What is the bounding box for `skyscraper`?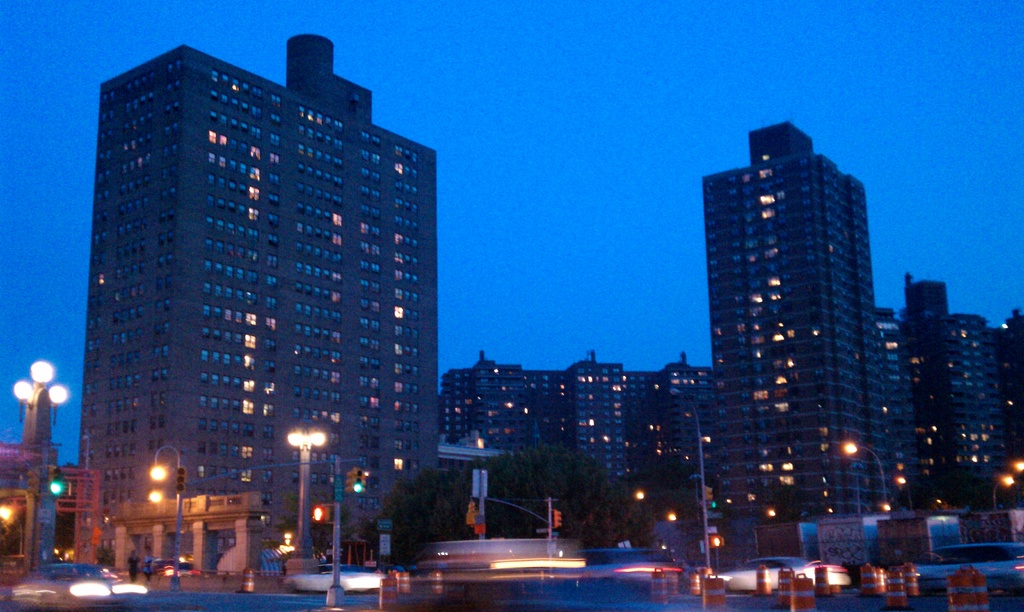
Rect(881, 273, 1023, 529).
